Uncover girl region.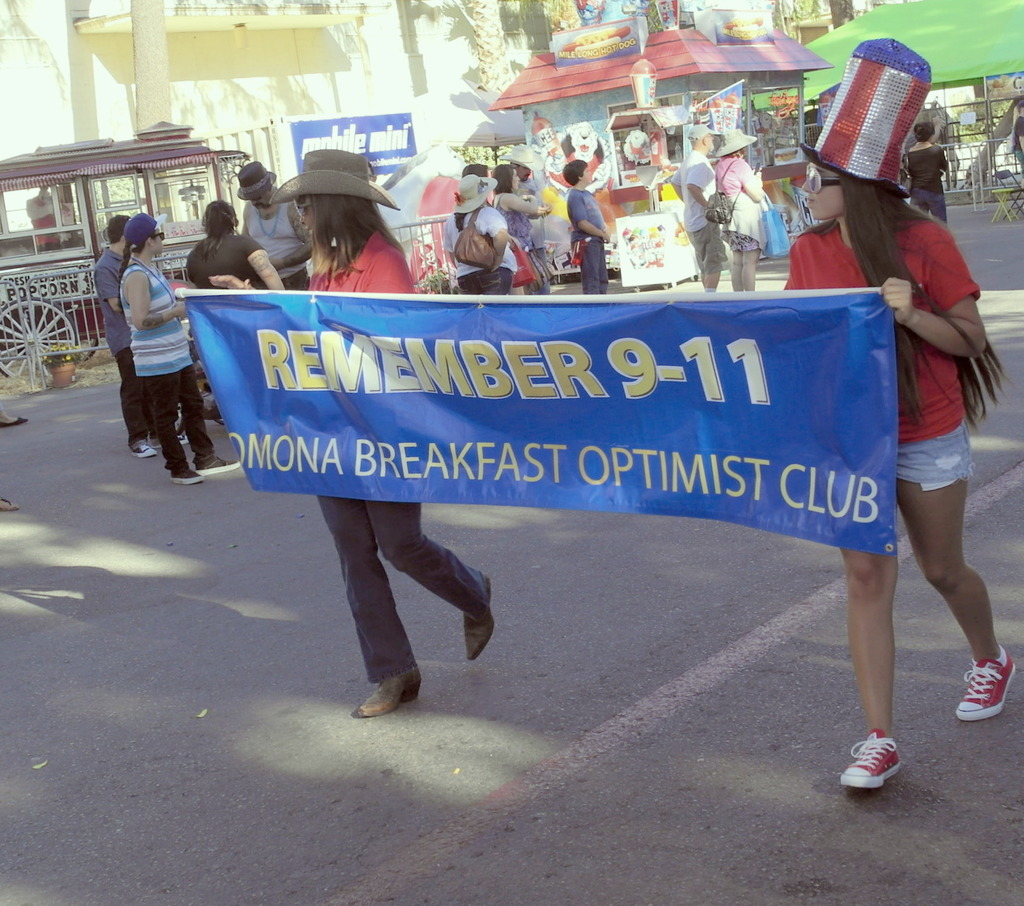
Uncovered: [left=783, top=40, right=1016, bottom=788].
